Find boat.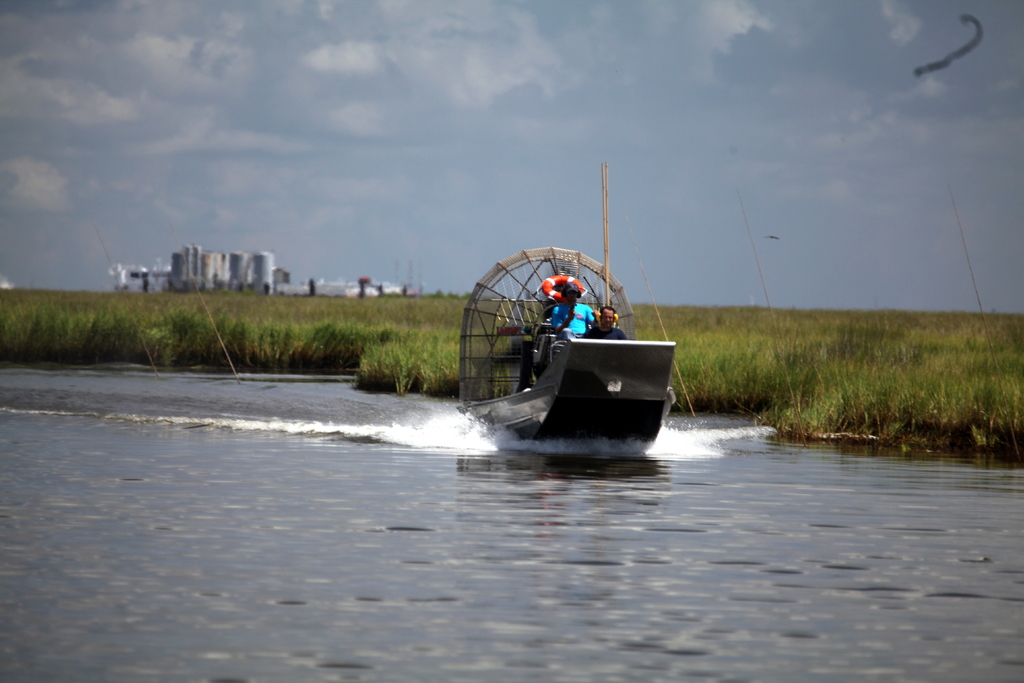
449/233/681/458.
